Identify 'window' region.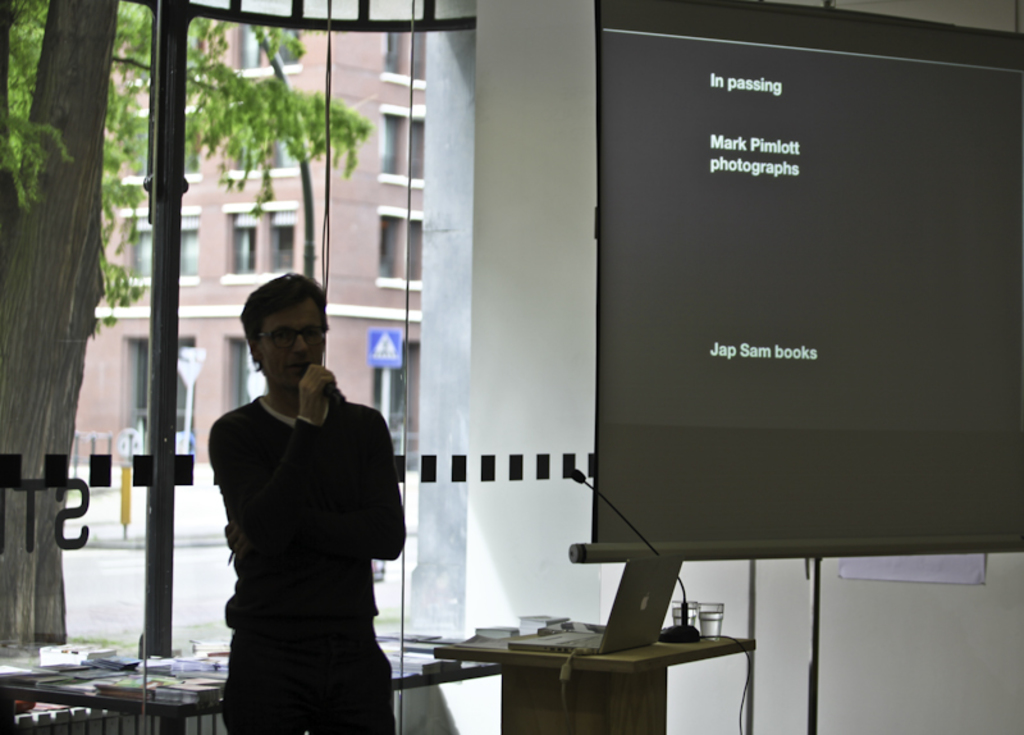
Region: l=230, t=211, r=293, b=284.
